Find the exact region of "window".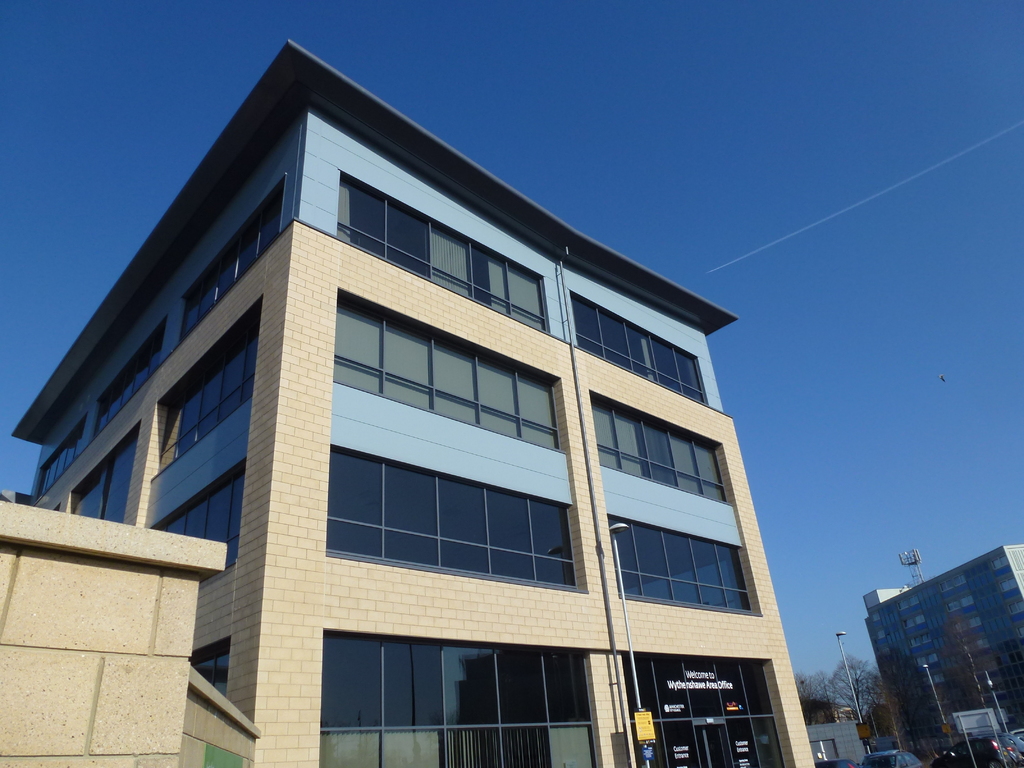
Exact region: [326,444,588,591].
